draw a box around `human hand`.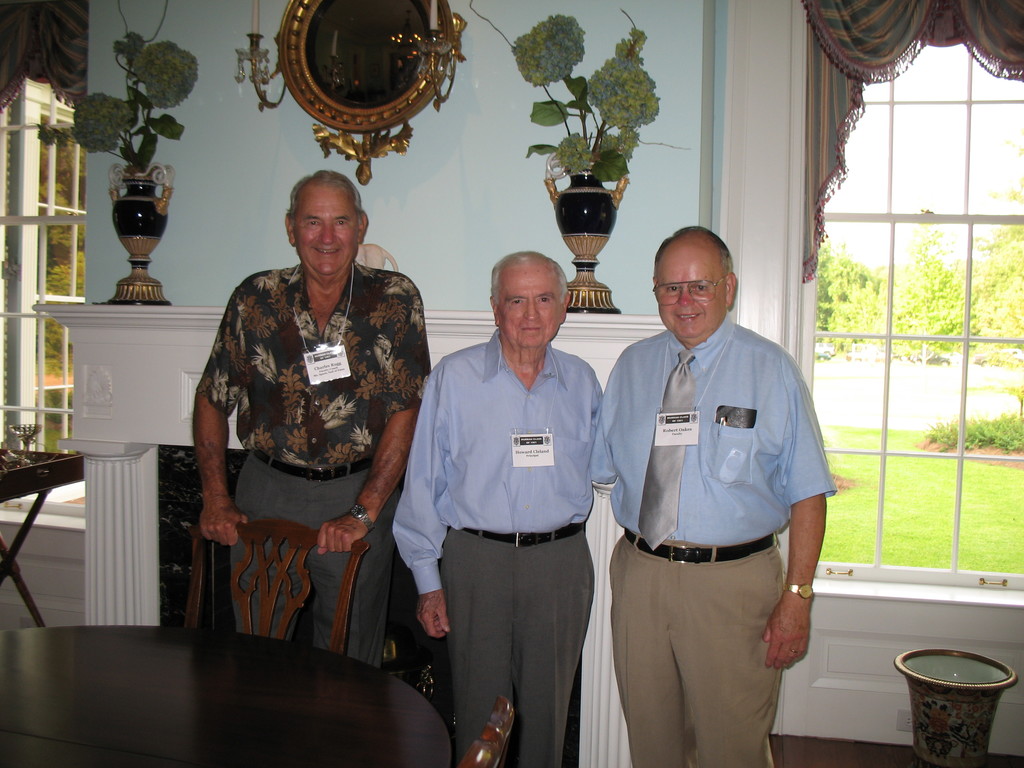
(762,600,808,669).
